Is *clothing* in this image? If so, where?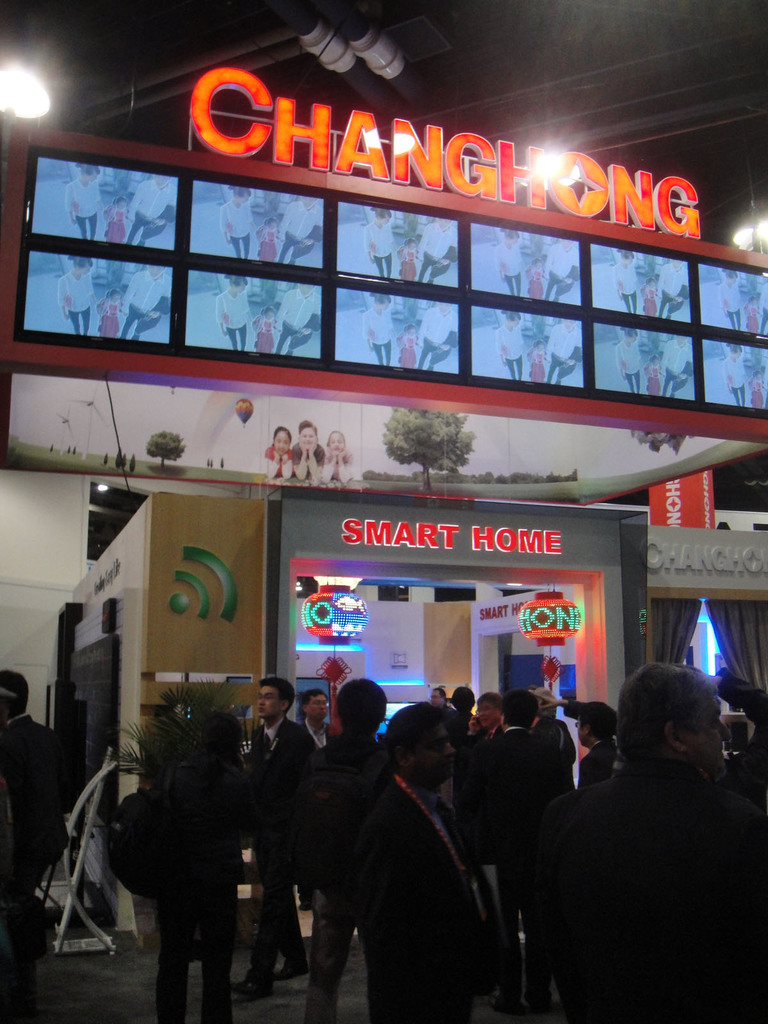
Yes, at bbox=[753, 362, 759, 404].
